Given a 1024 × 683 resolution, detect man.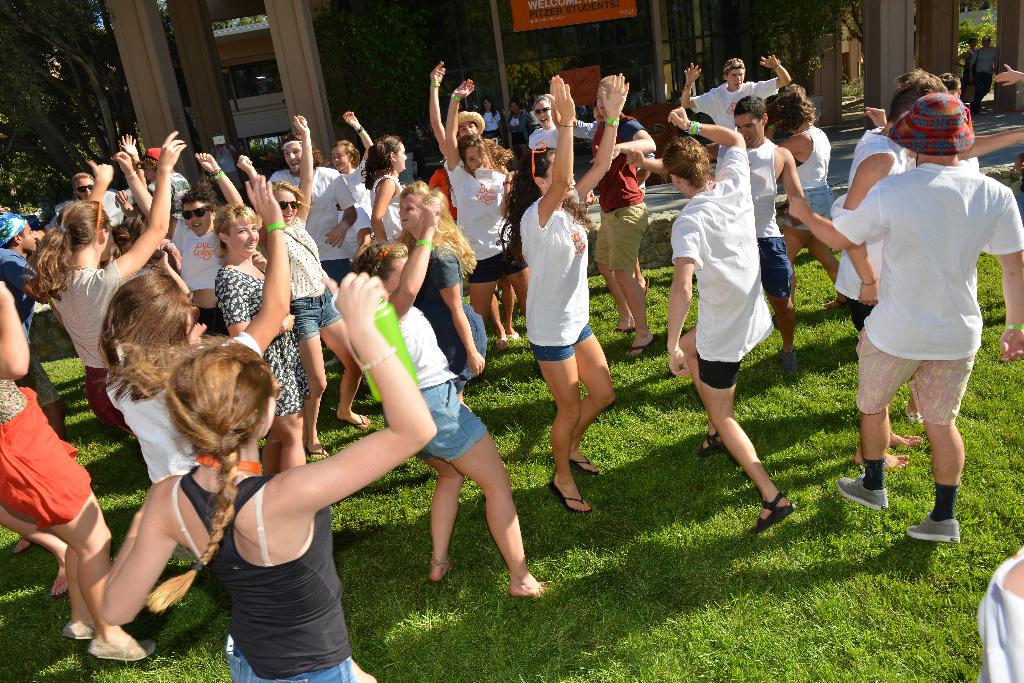
crop(588, 71, 657, 360).
